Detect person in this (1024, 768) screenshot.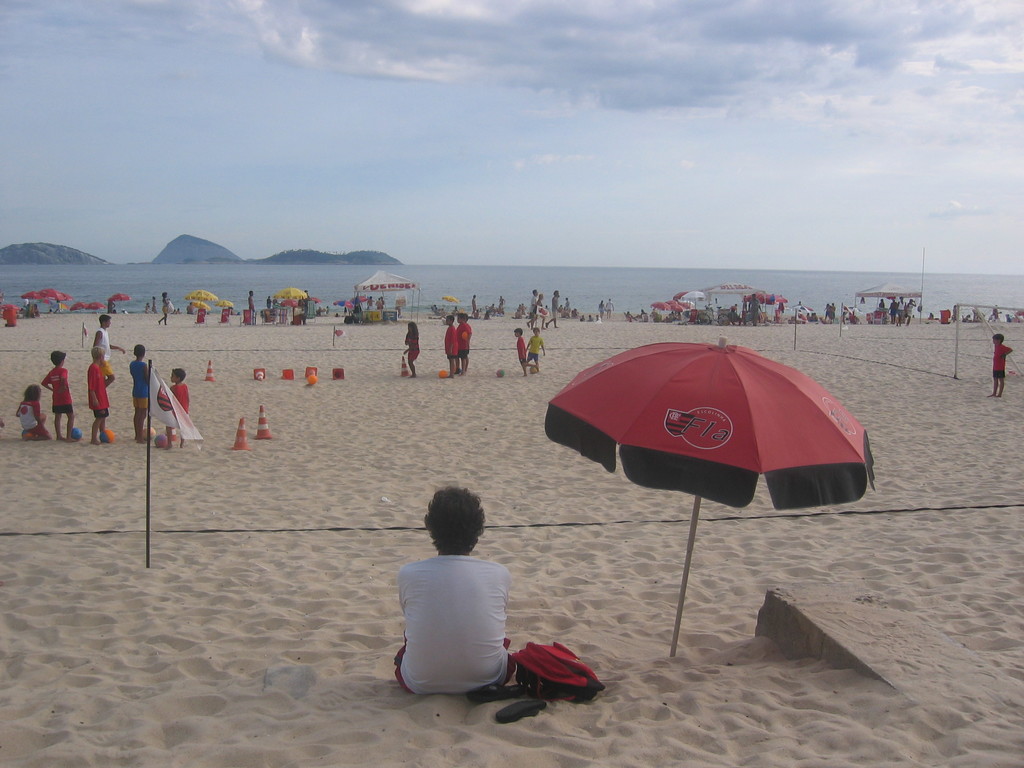
Detection: pyautogui.locateOnScreen(545, 290, 557, 331).
